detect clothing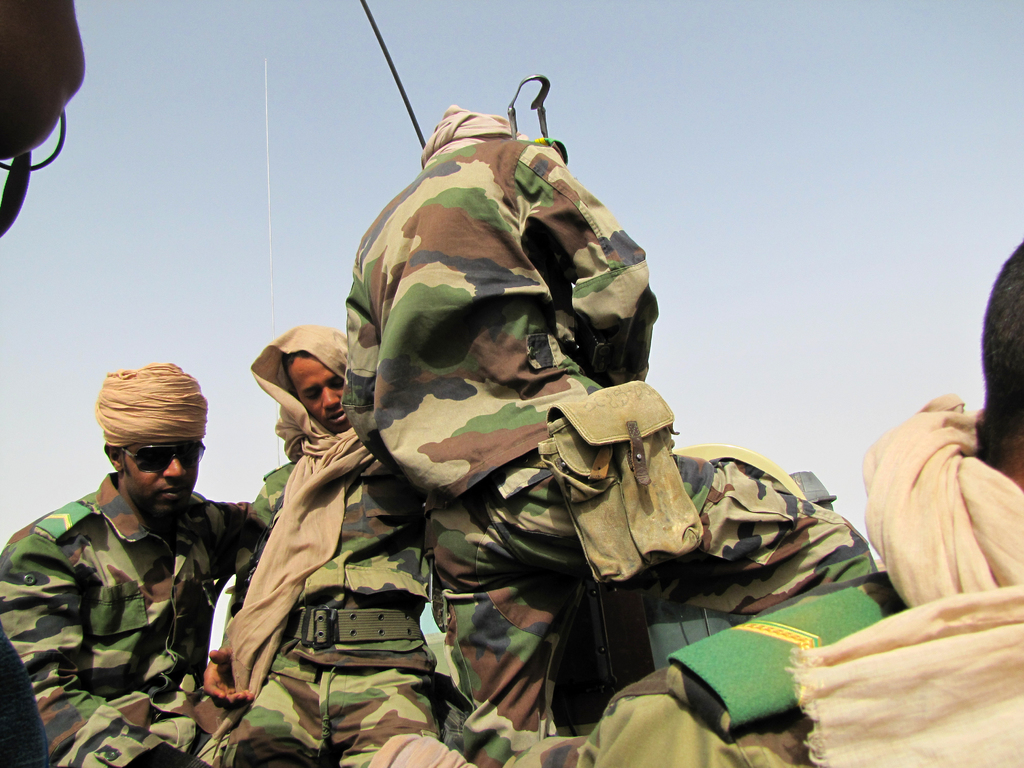
(8,403,248,752)
